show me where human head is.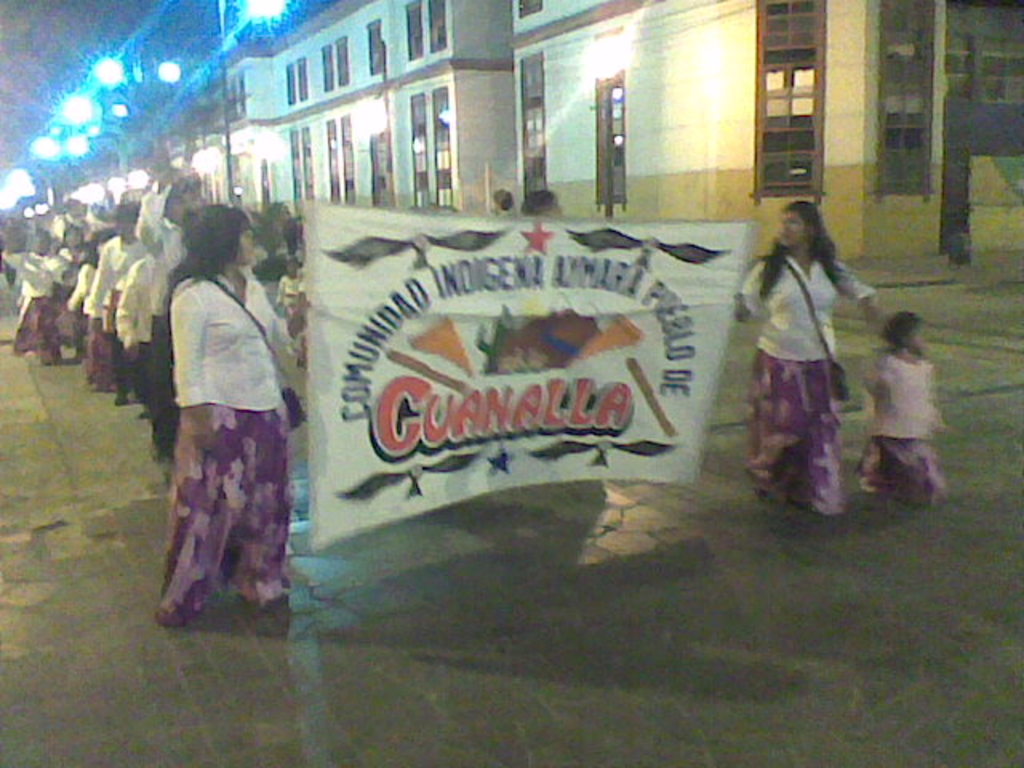
human head is at (left=64, top=227, right=85, bottom=253).
